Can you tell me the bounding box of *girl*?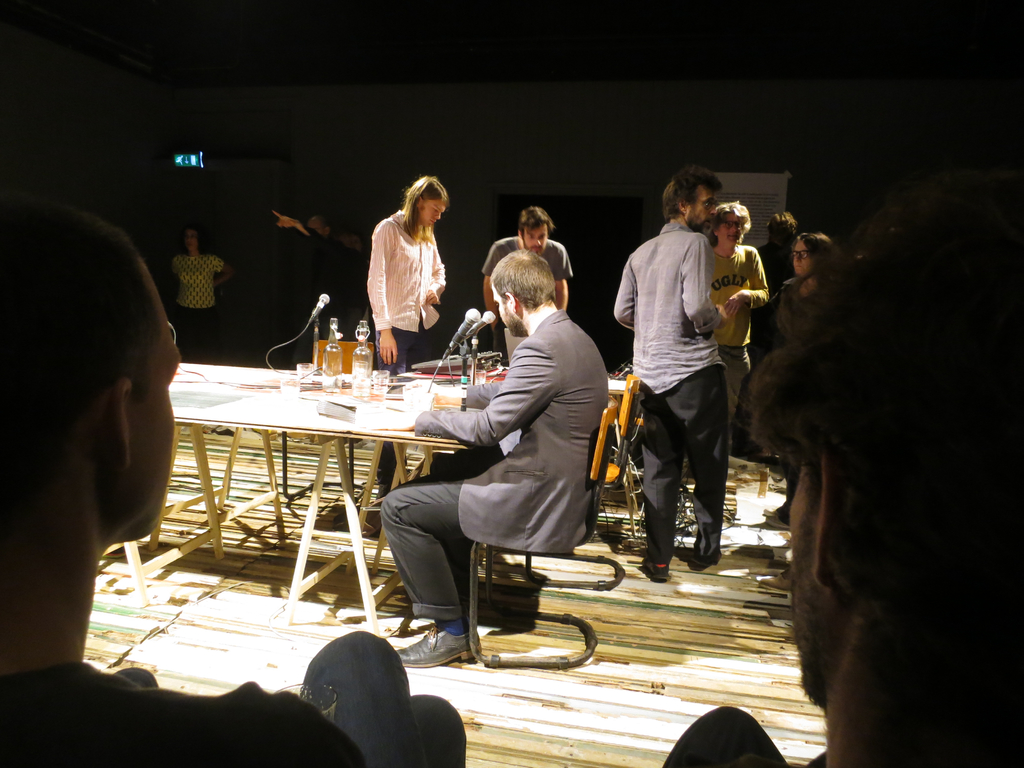
region(758, 233, 836, 533).
